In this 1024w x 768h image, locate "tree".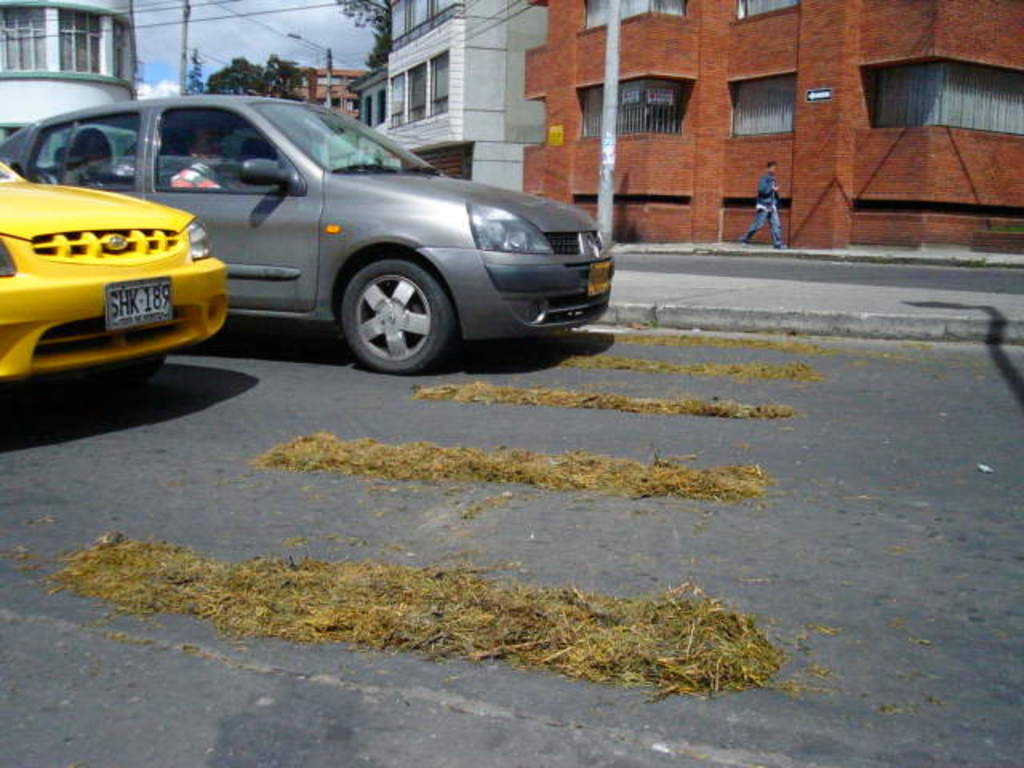
Bounding box: {"x1": 205, "y1": 56, "x2": 269, "y2": 94}.
